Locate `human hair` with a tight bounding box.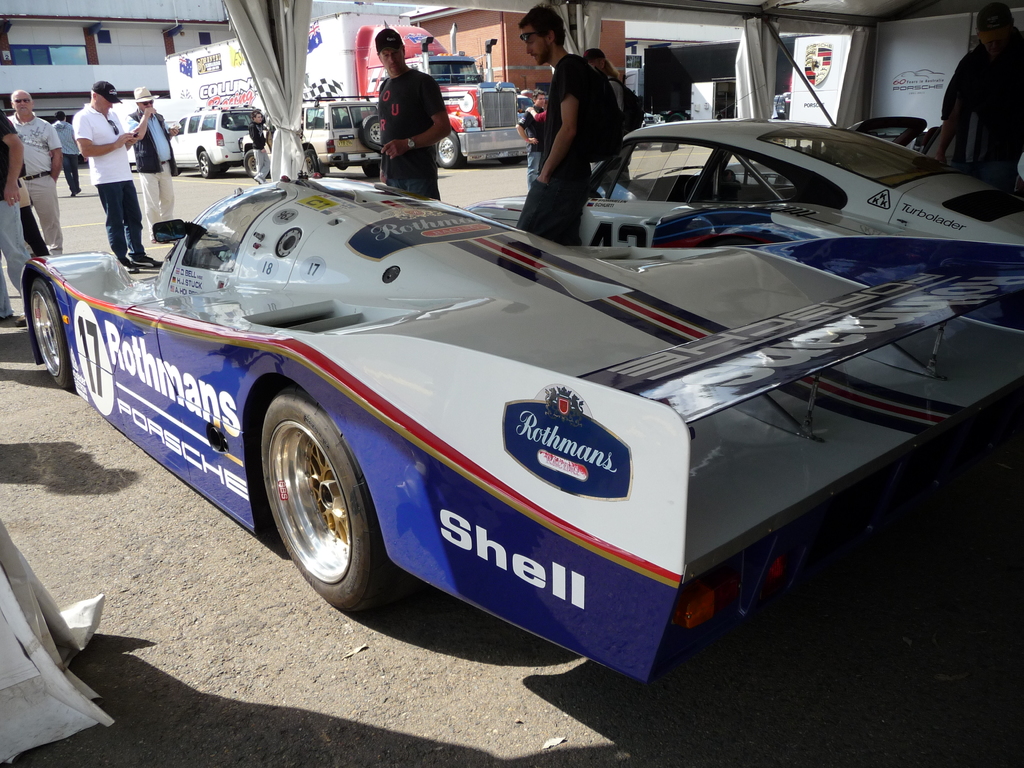
54:108:67:122.
